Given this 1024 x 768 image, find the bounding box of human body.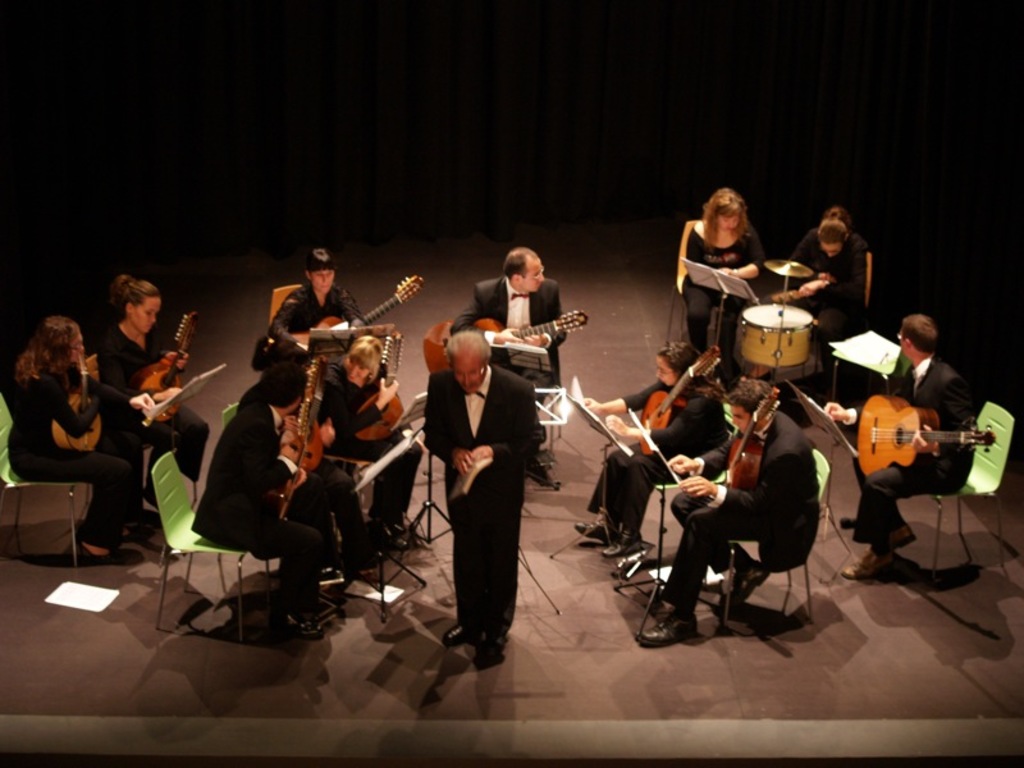
select_region(315, 375, 417, 545).
